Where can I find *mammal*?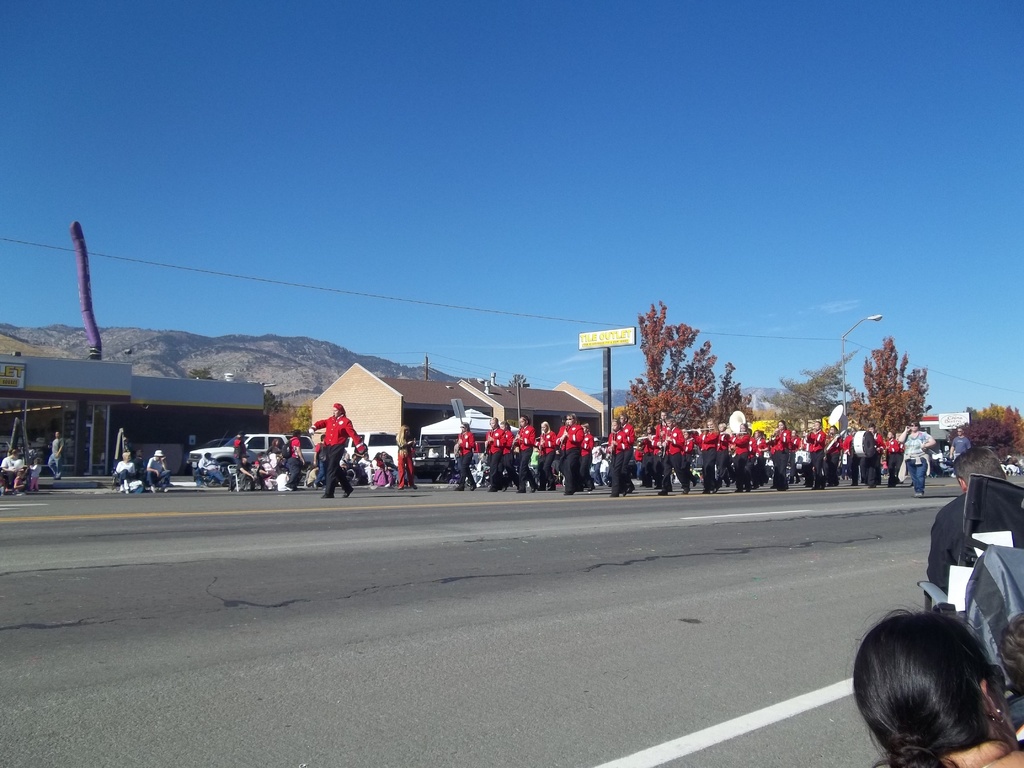
You can find it at box=[945, 428, 965, 473].
